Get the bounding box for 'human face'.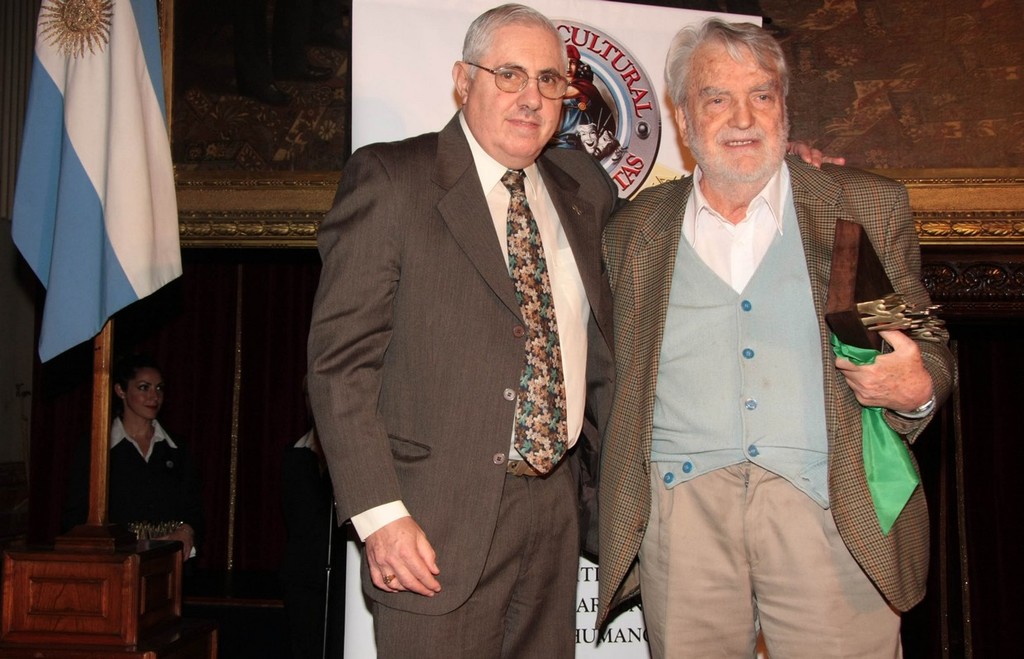
468,24,561,159.
